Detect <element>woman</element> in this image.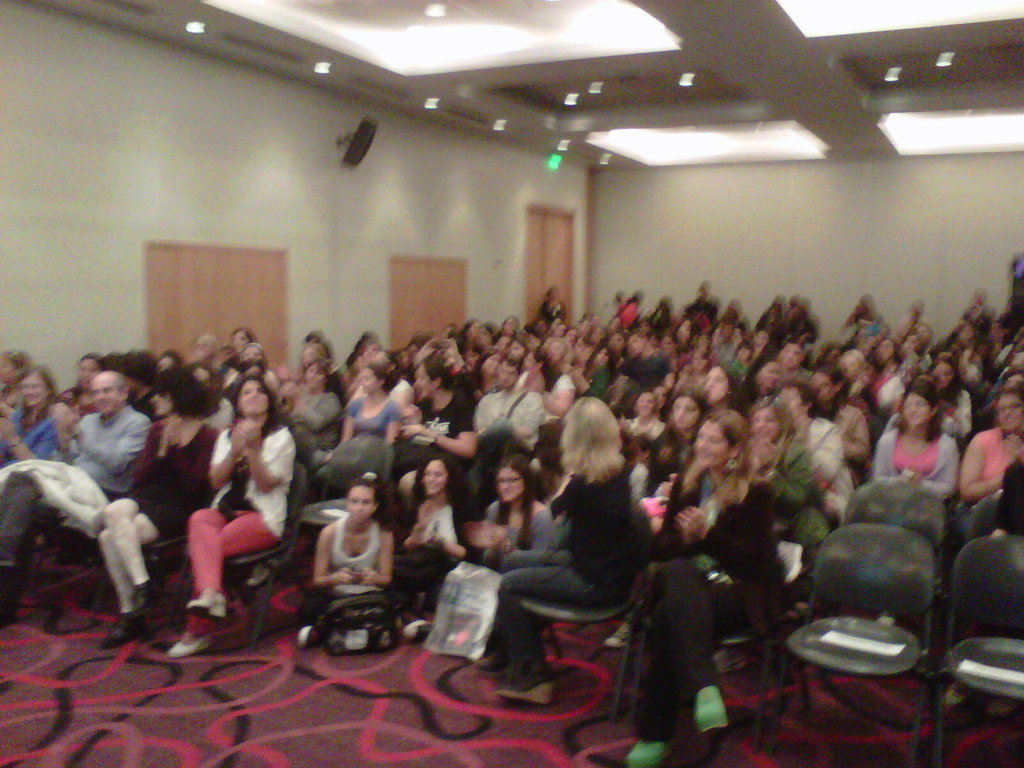
Detection: region(514, 348, 575, 431).
